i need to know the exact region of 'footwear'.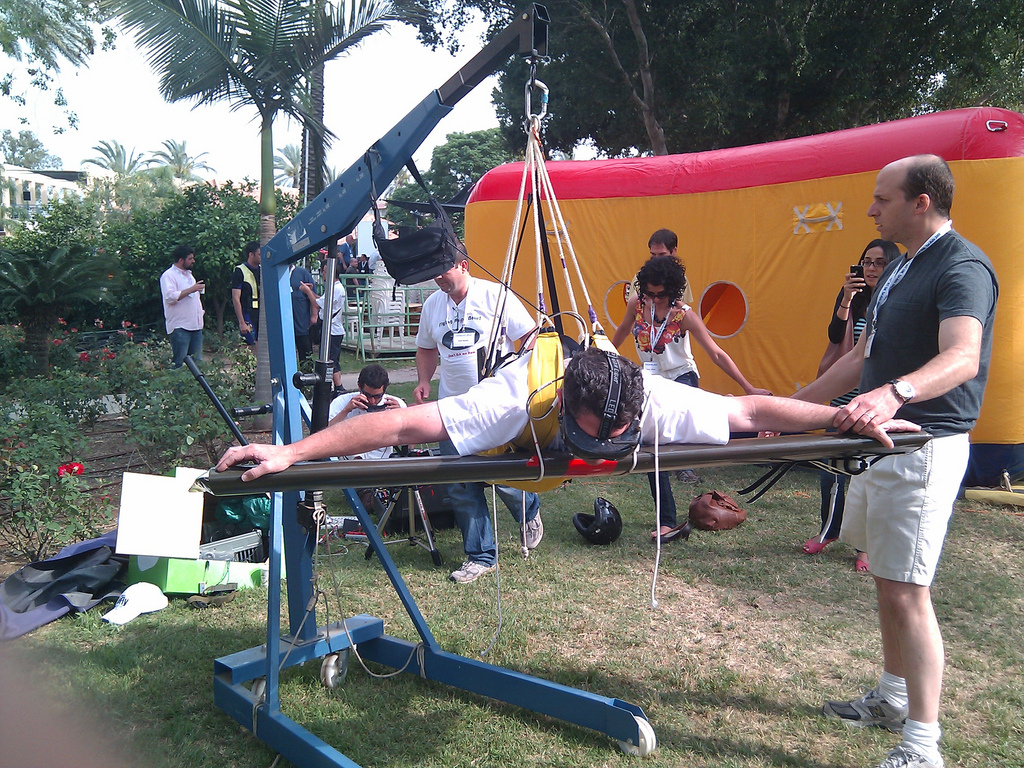
Region: 448 555 495 585.
